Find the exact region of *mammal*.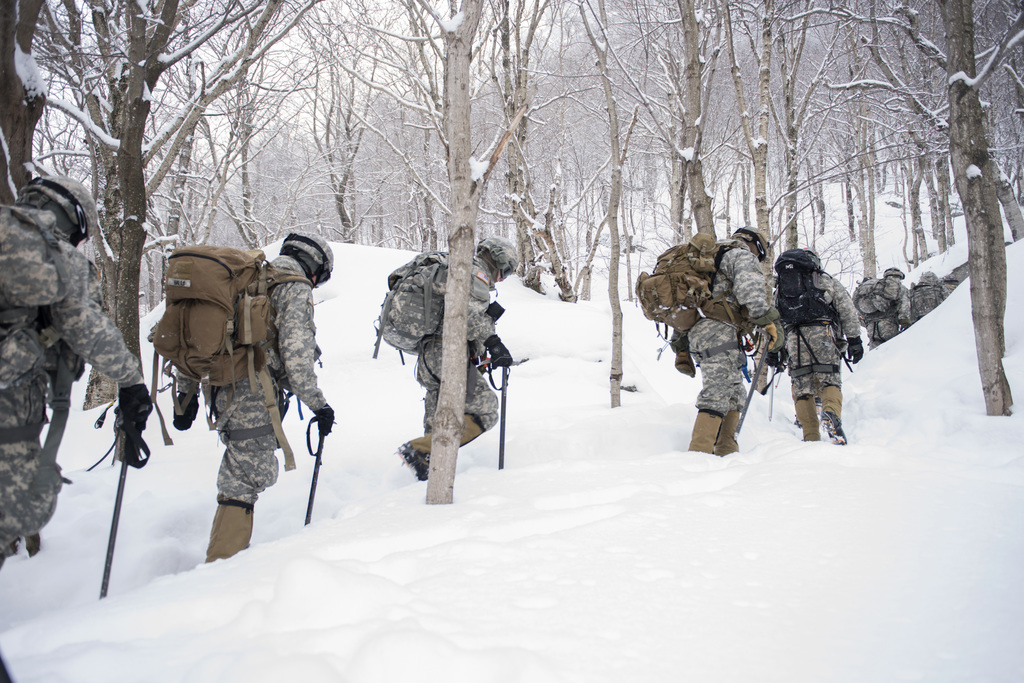
Exact region: 0, 175, 152, 682.
